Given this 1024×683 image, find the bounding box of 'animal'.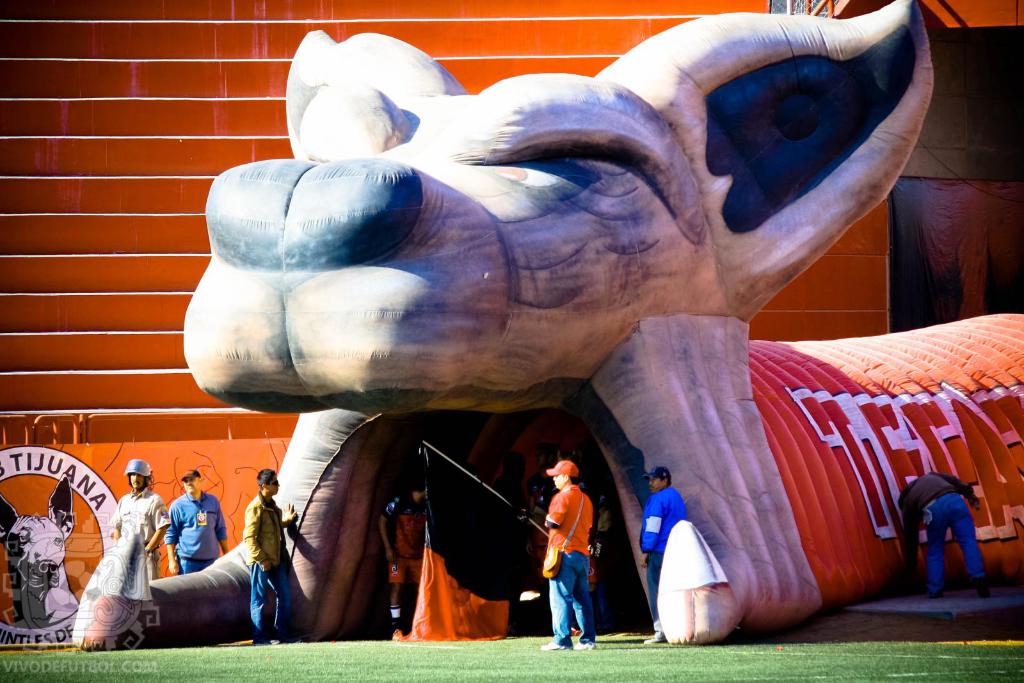
(x1=0, y1=478, x2=69, y2=636).
